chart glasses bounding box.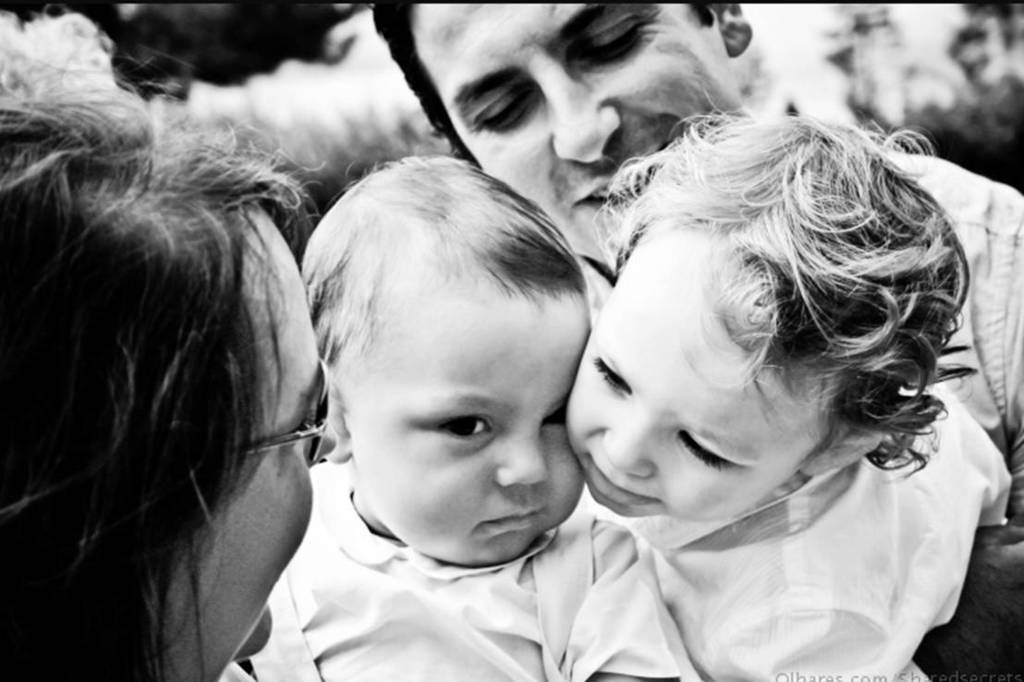
Charted: pyautogui.locateOnScreen(80, 366, 335, 546).
